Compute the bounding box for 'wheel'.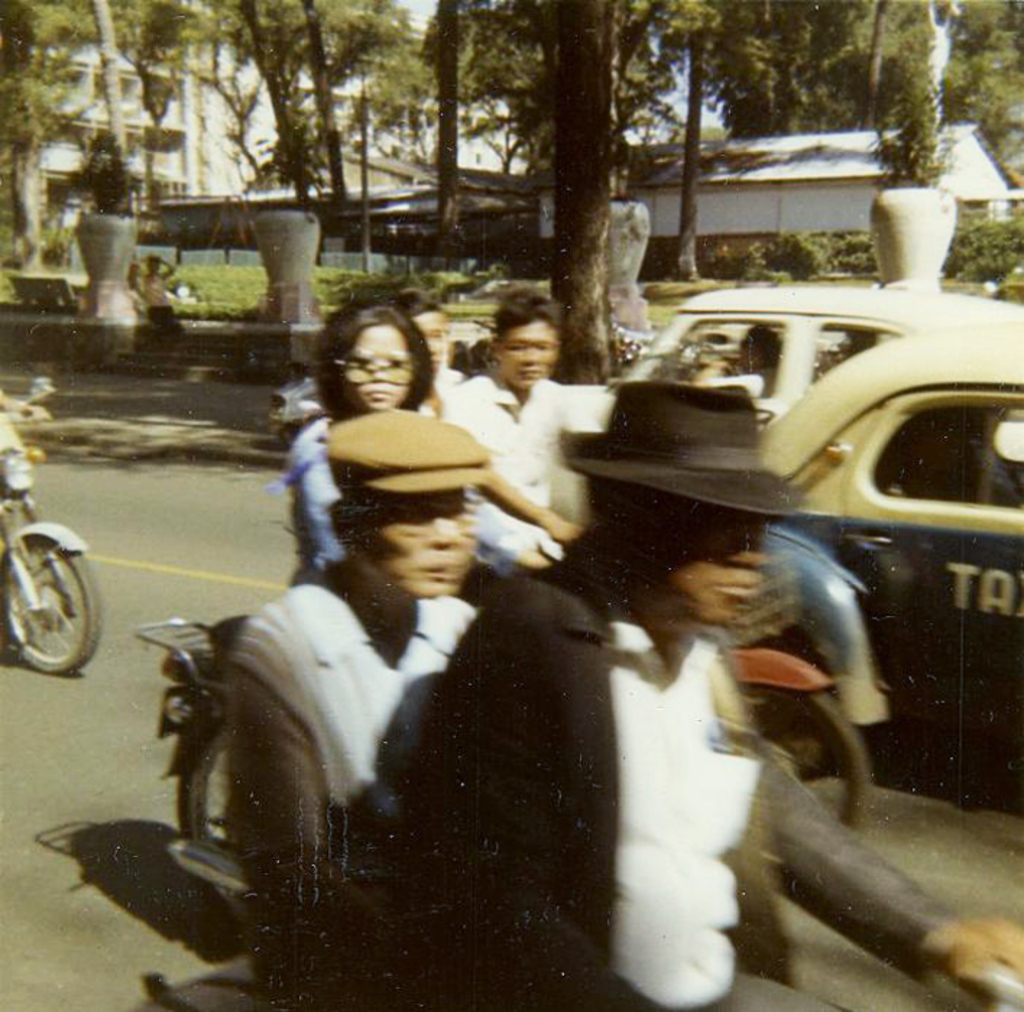
{"left": 181, "top": 714, "right": 247, "bottom": 927}.
